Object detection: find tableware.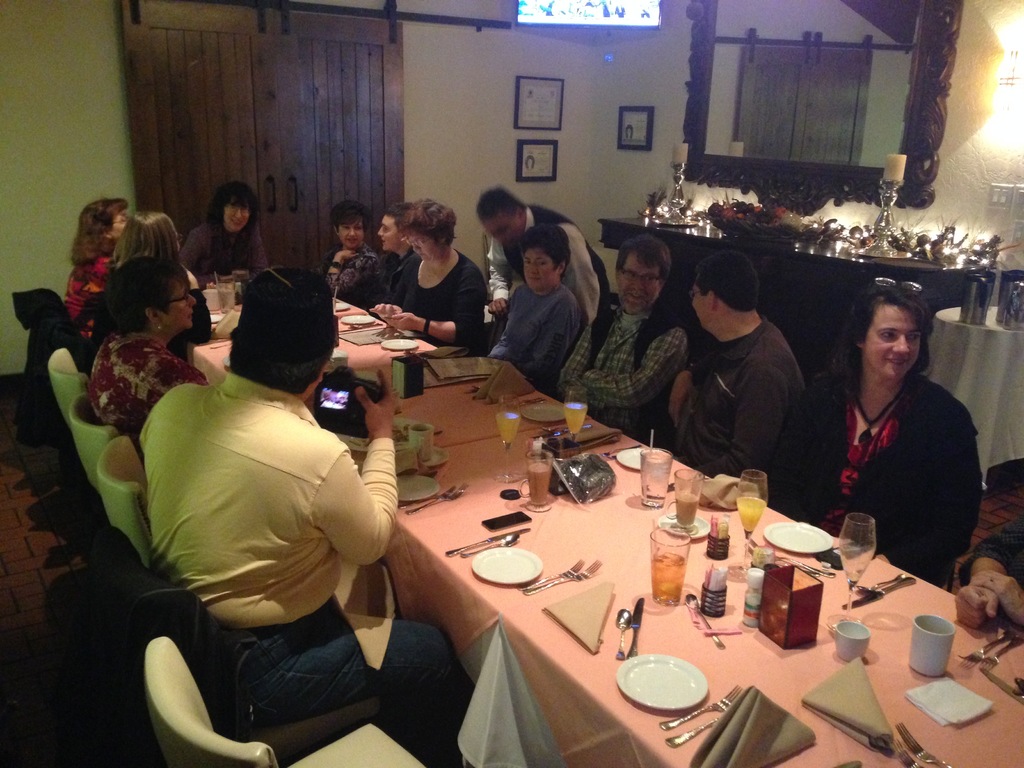
locate(350, 321, 383, 330).
